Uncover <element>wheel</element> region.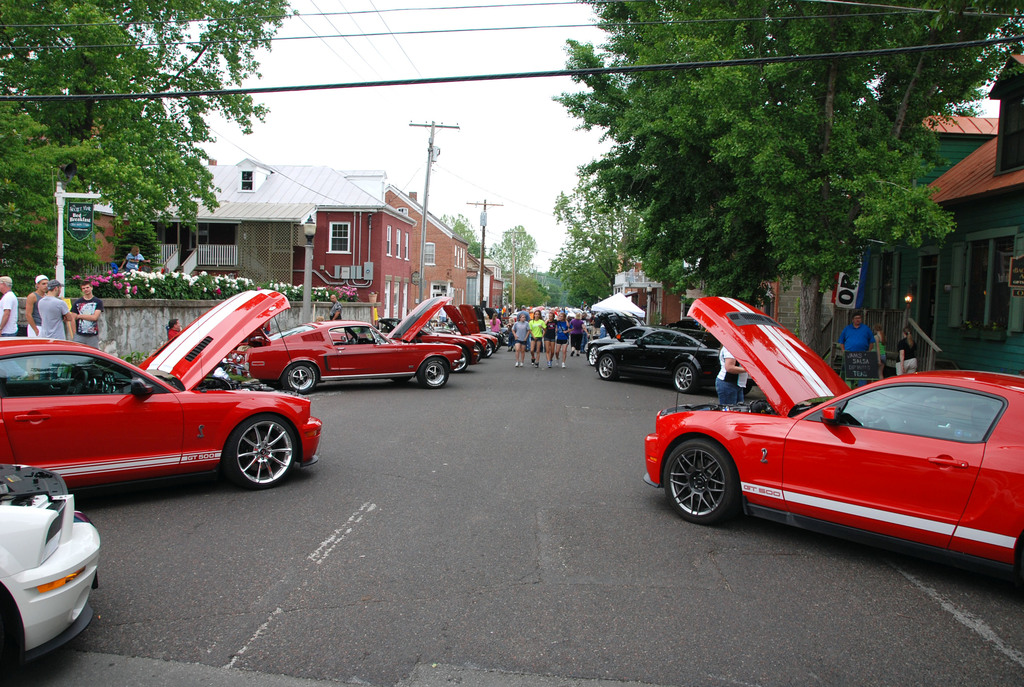
Uncovered: [451, 345, 470, 373].
